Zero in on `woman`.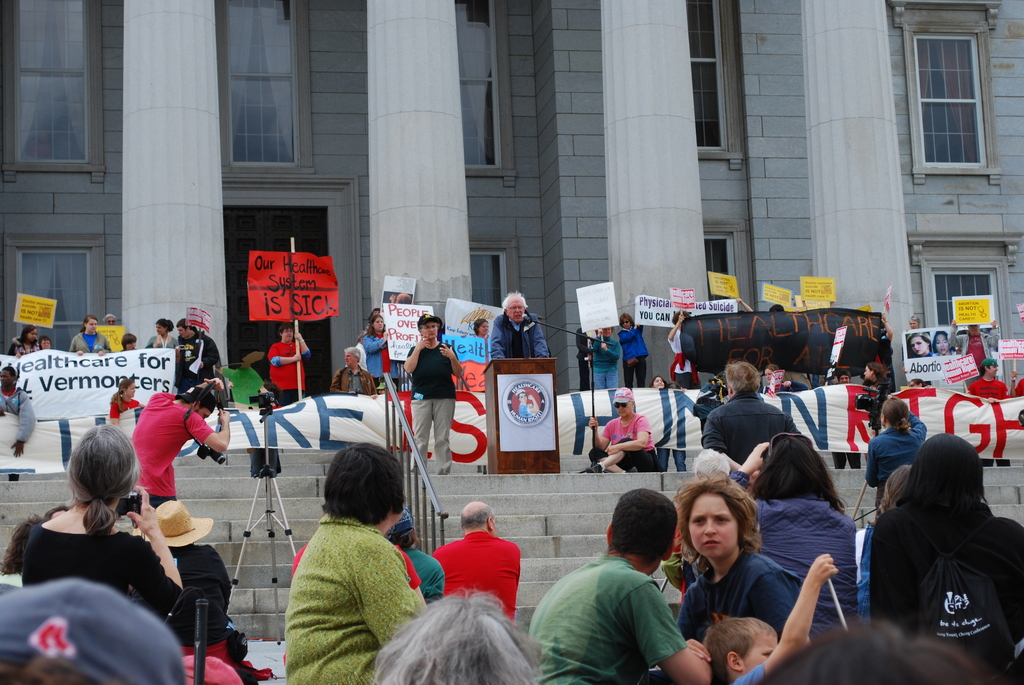
Zeroed in: x1=362, y1=318, x2=391, y2=390.
